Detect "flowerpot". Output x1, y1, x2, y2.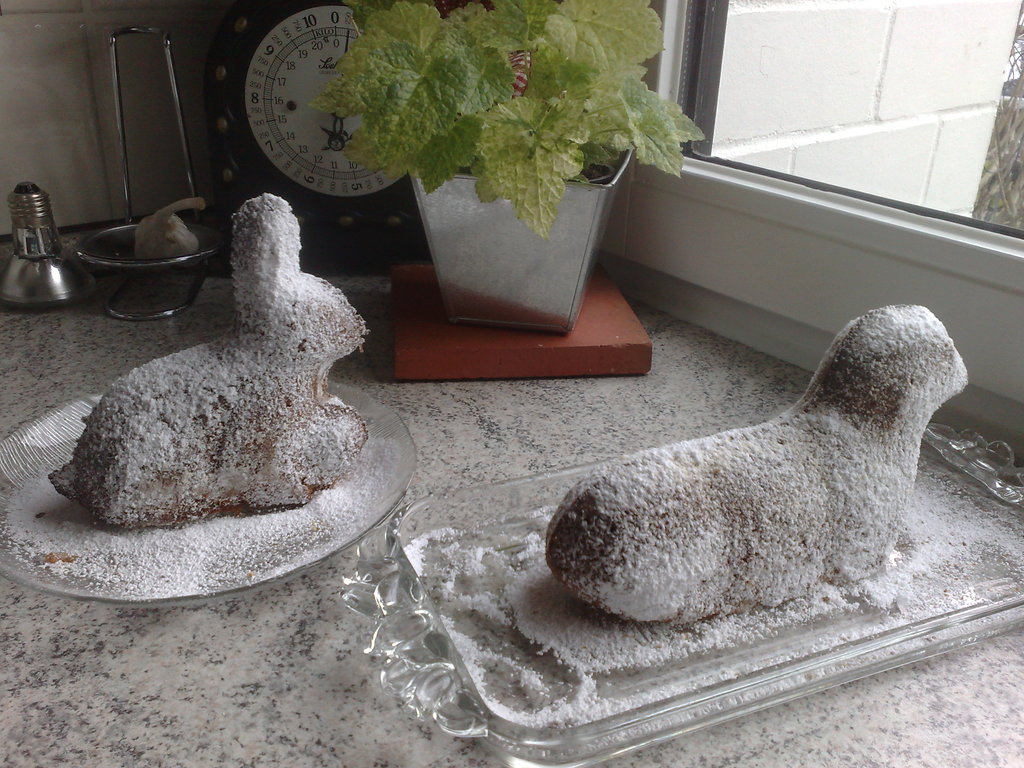
403, 143, 614, 326.
